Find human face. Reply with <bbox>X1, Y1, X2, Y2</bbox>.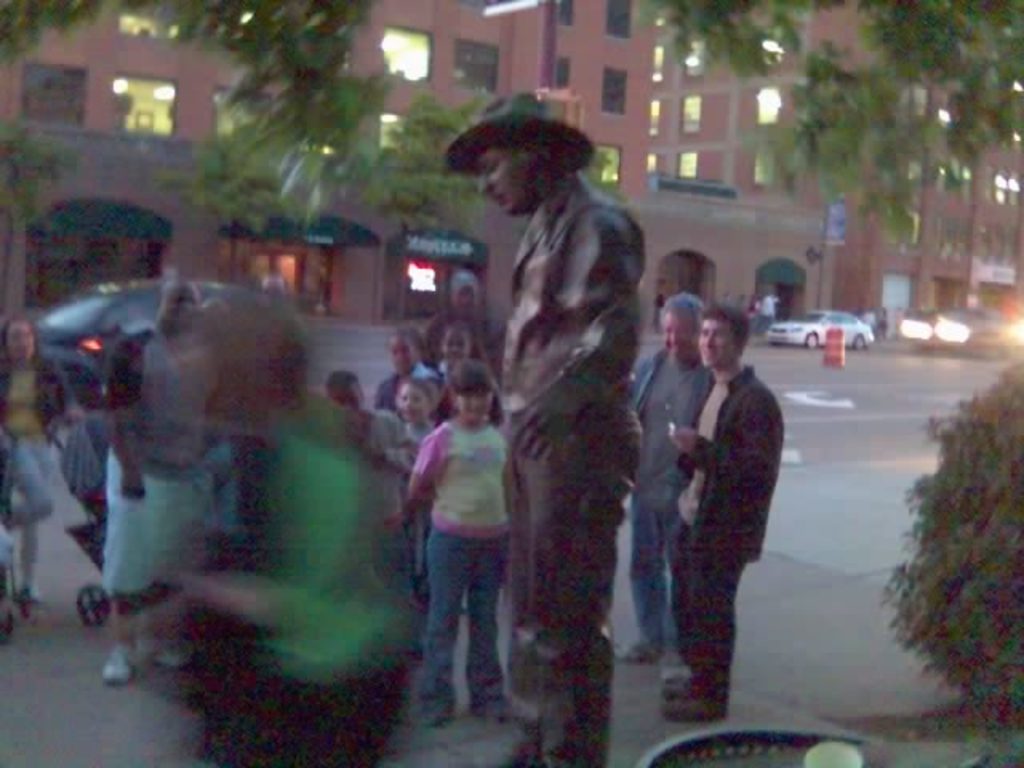
<bbox>445, 326, 470, 365</bbox>.
